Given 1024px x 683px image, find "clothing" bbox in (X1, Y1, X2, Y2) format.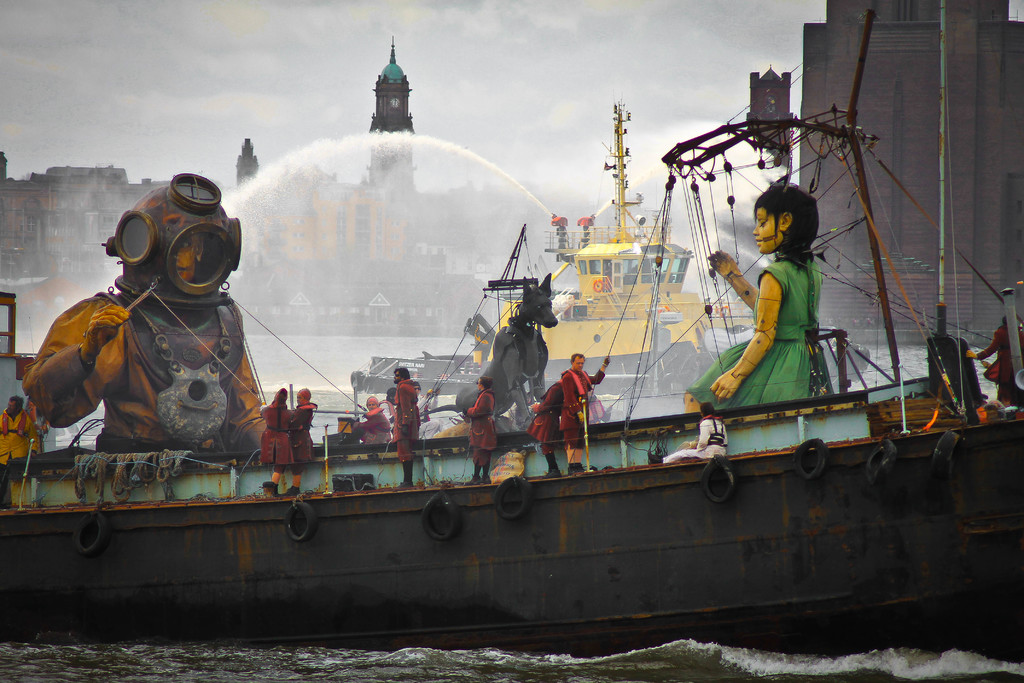
(35, 249, 274, 465).
